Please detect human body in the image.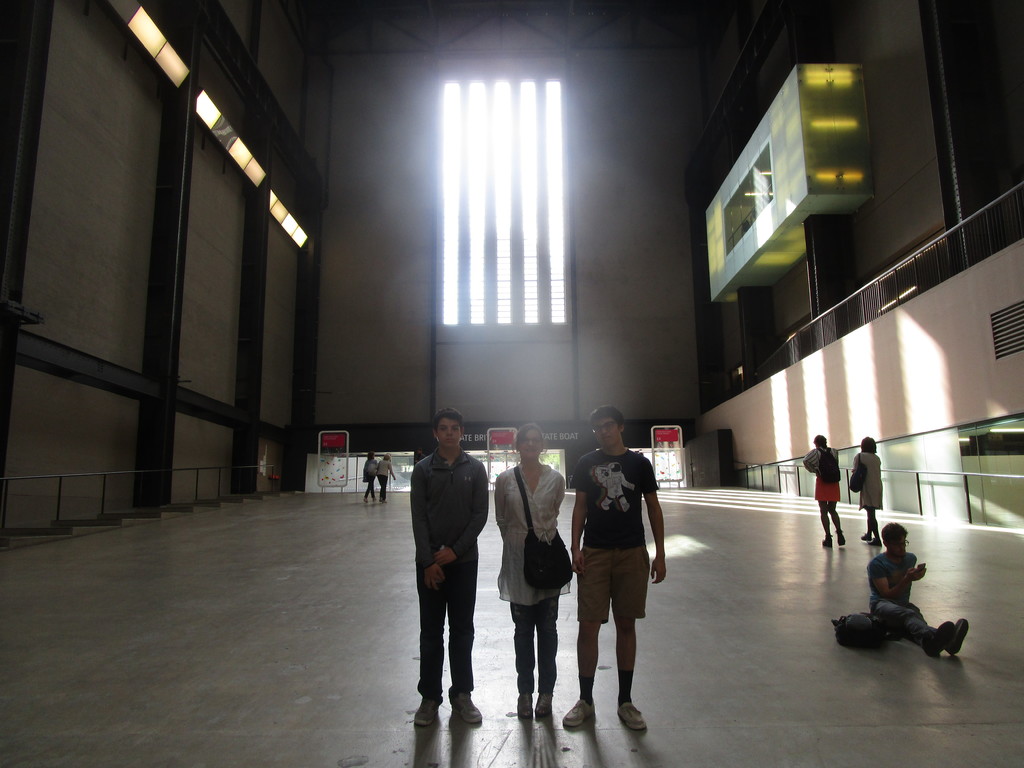
[left=566, top=404, right=672, bottom=735].
